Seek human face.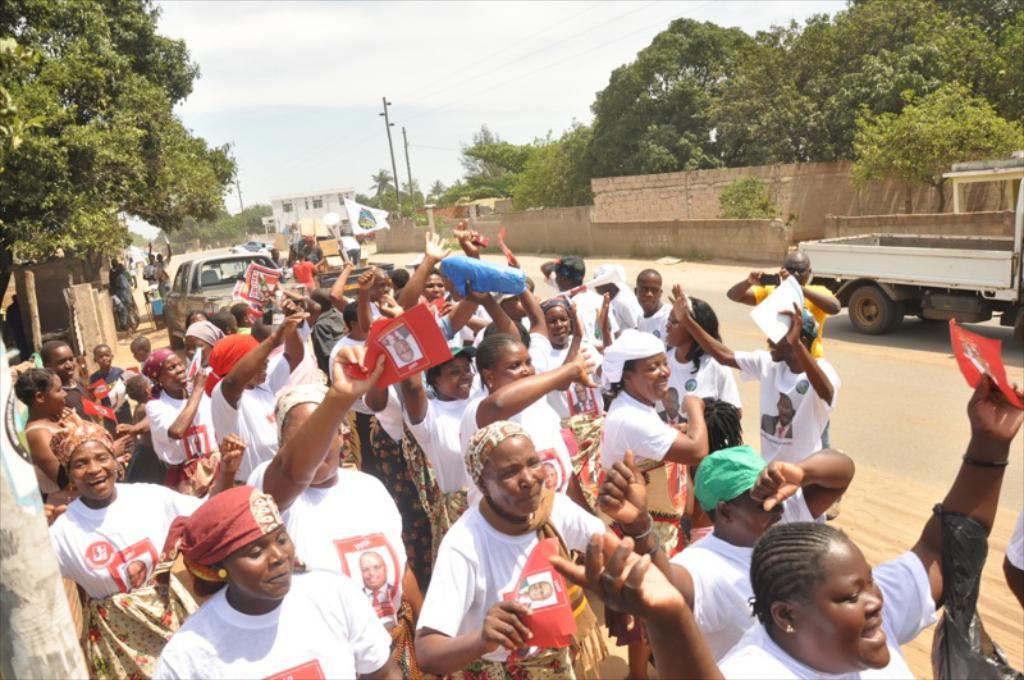
bbox=(93, 343, 109, 368).
